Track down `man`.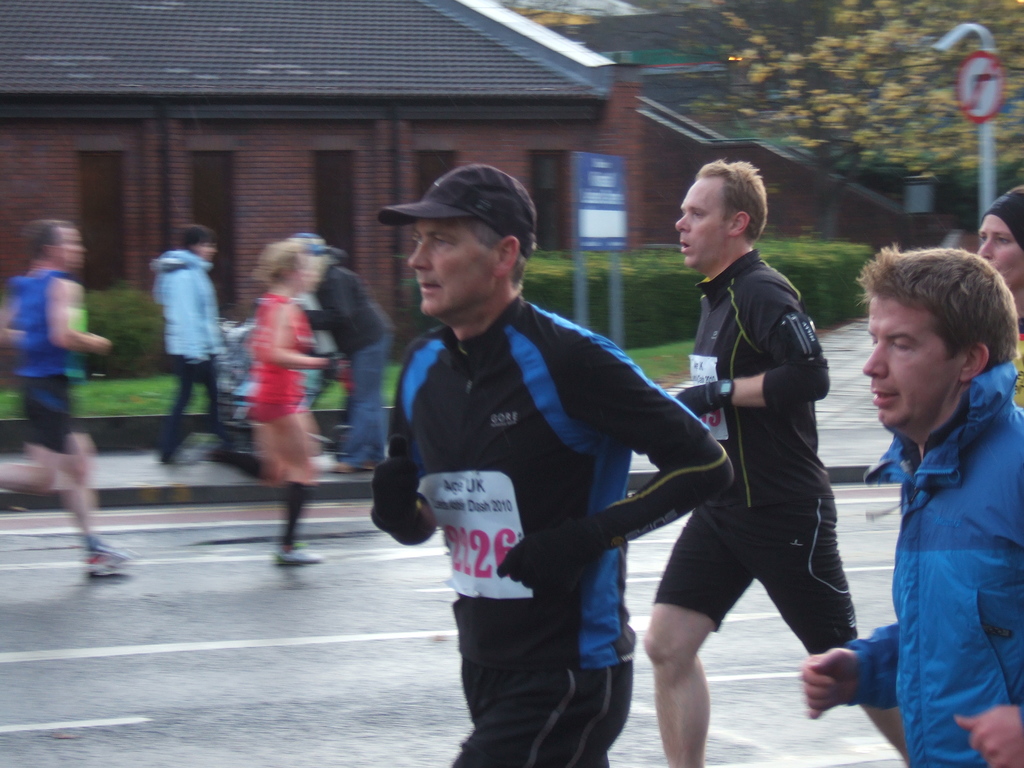
Tracked to select_region(980, 183, 1023, 335).
